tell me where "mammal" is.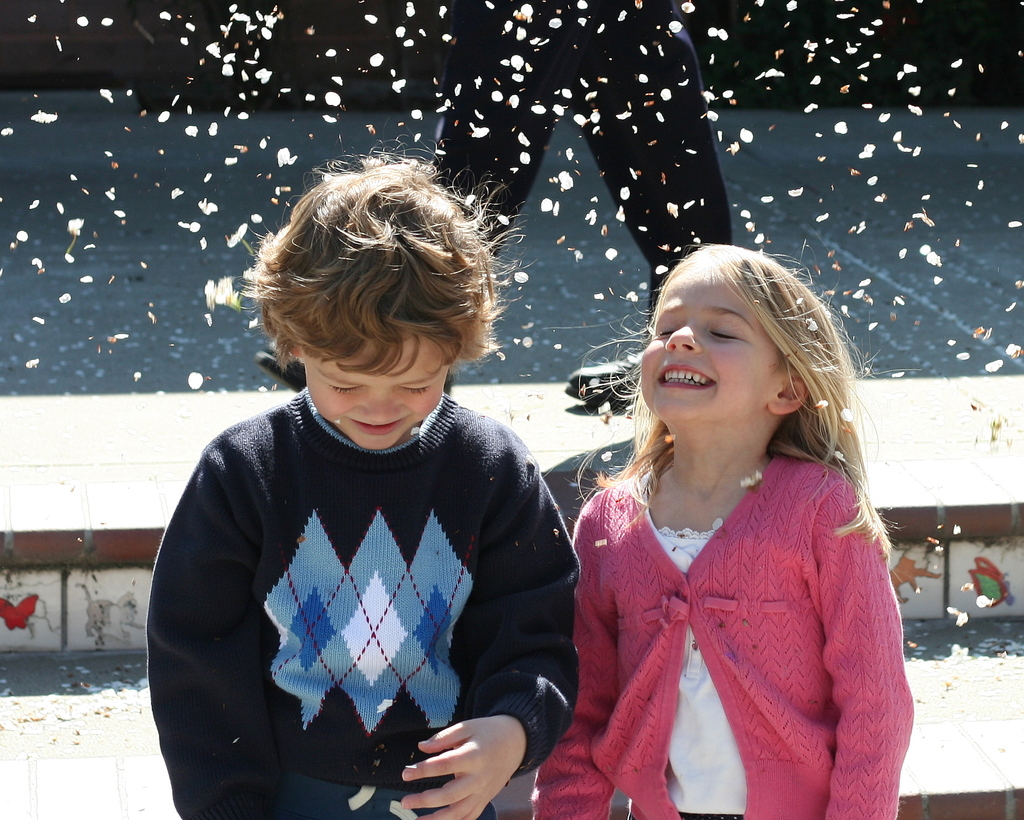
"mammal" is at detection(130, 204, 598, 795).
